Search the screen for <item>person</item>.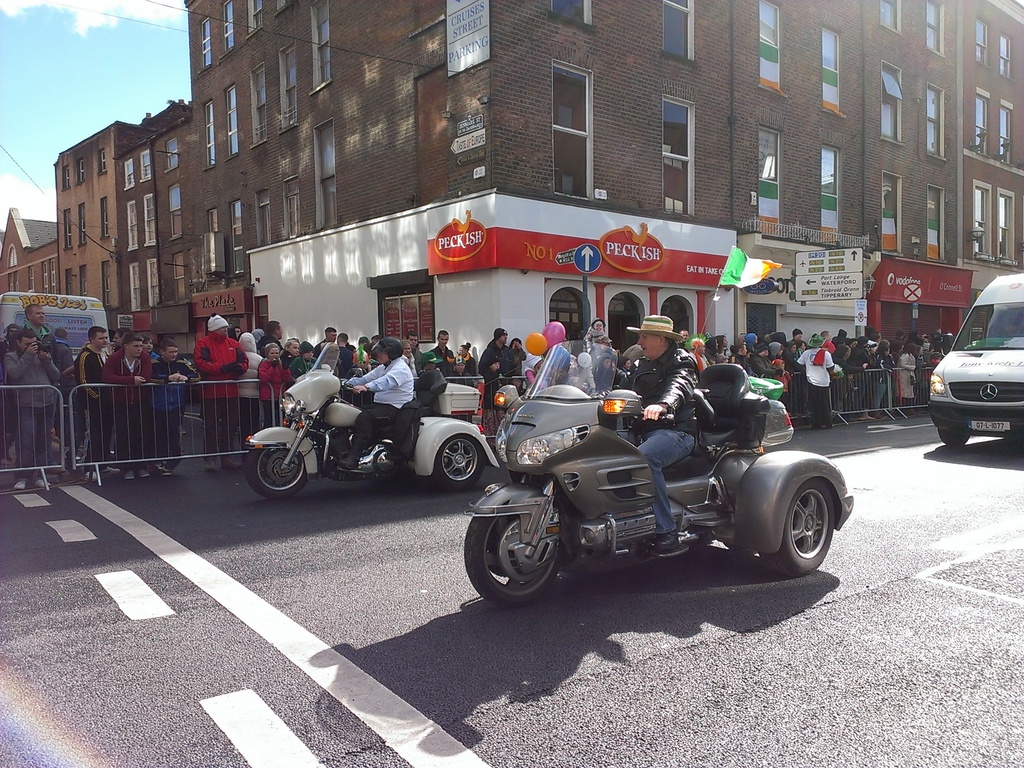
Found at Rect(403, 330, 427, 381).
